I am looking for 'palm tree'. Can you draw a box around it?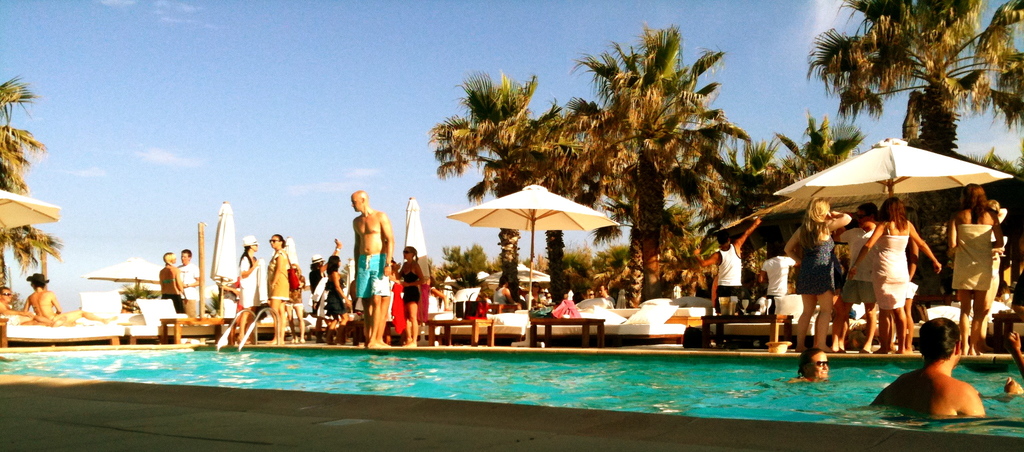
Sure, the bounding box is Rect(429, 57, 558, 275).
